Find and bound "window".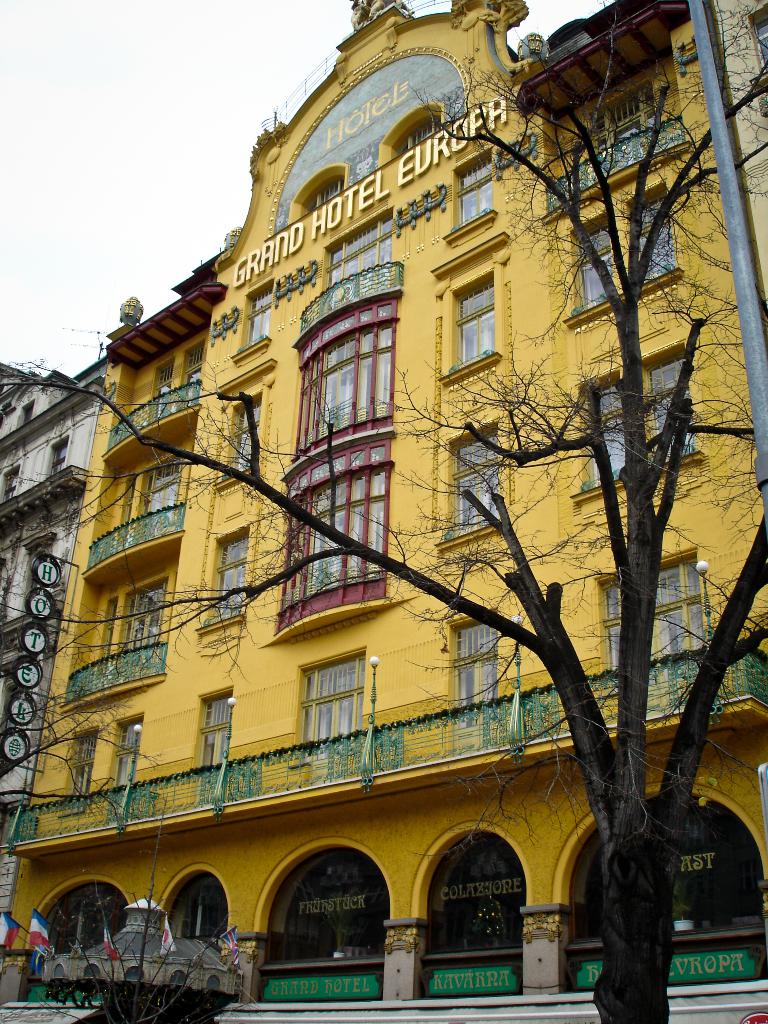
Bound: left=449, top=605, right=501, bottom=743.
